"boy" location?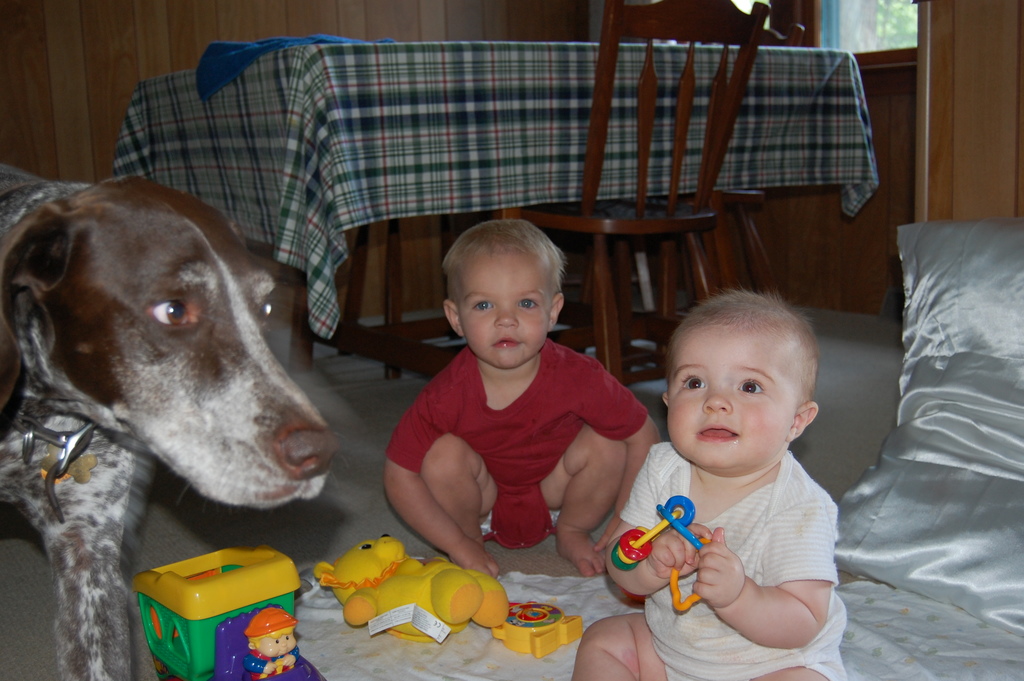
{"x1": 385, "y1": 218, "x2": 668, "y2": 579}
